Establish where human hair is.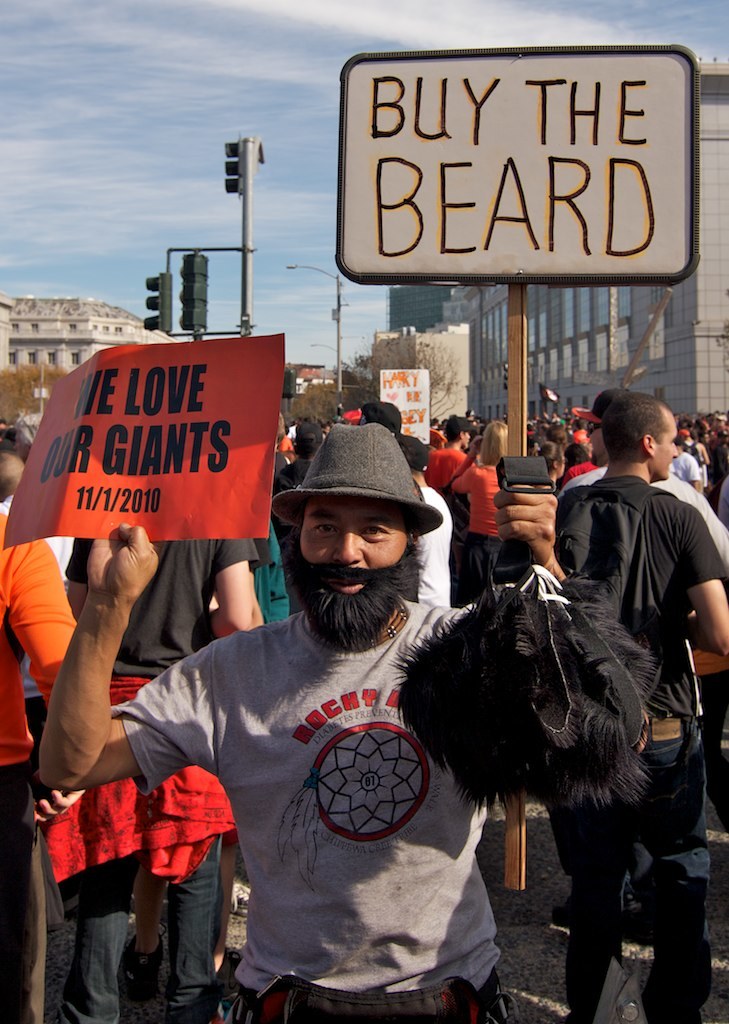
Established at crop(472, 421, 507, 471).
